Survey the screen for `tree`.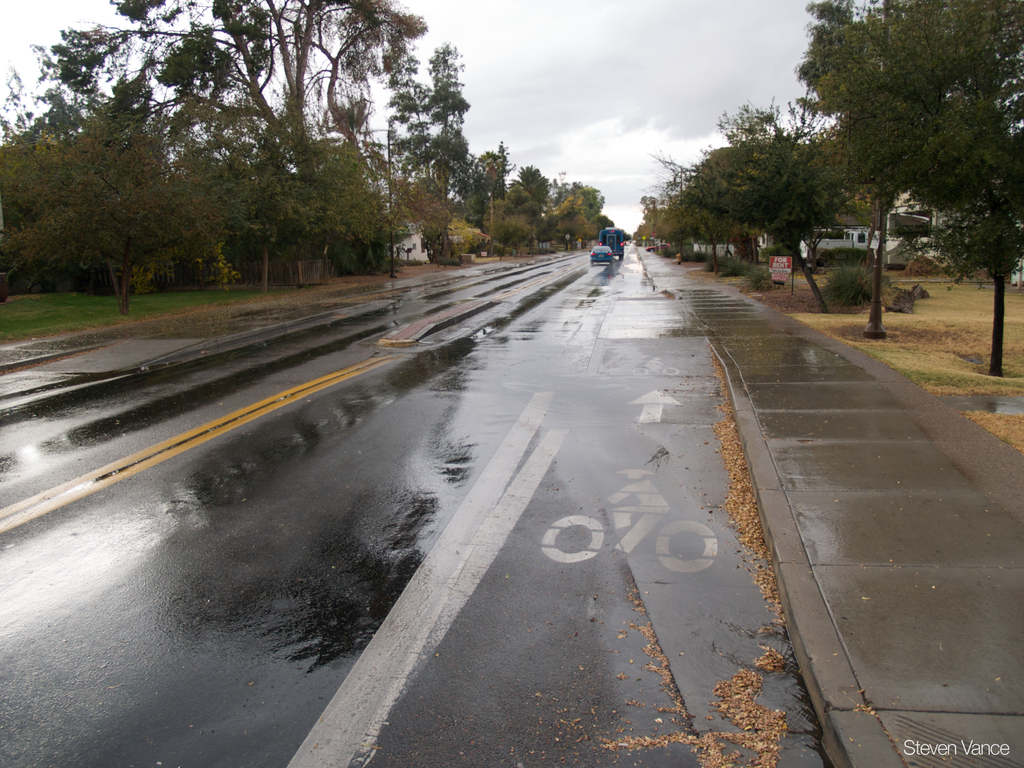
Survey found: BBox(668, 93, 854, 315).
